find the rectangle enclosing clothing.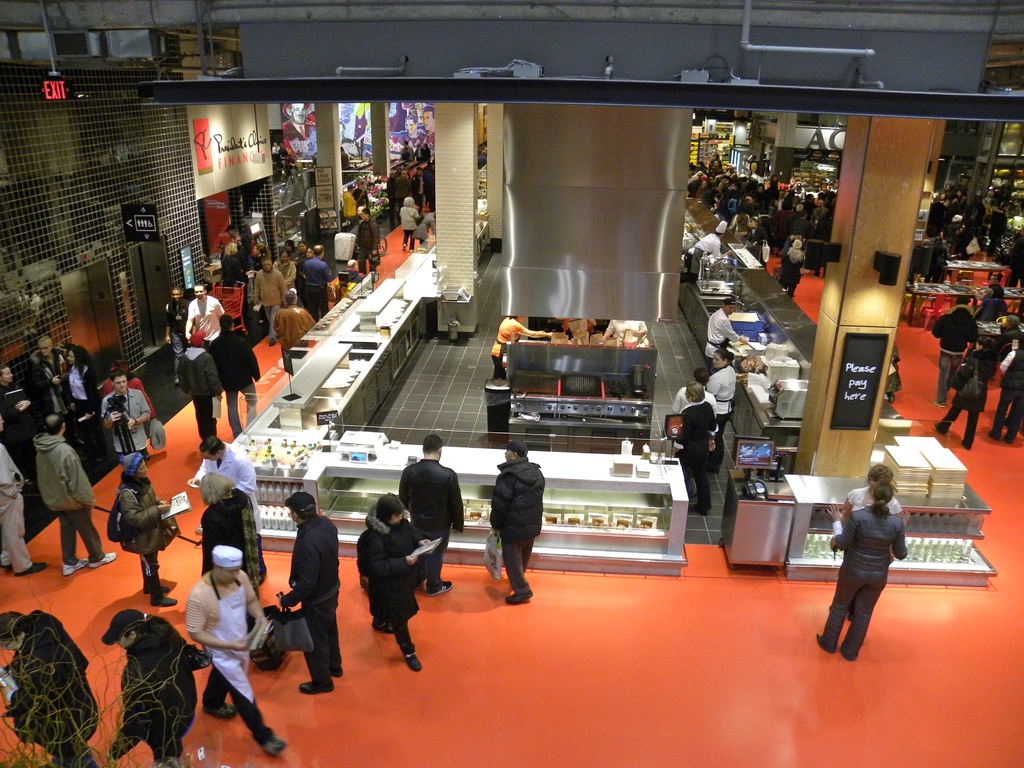
605,318,648,346.
